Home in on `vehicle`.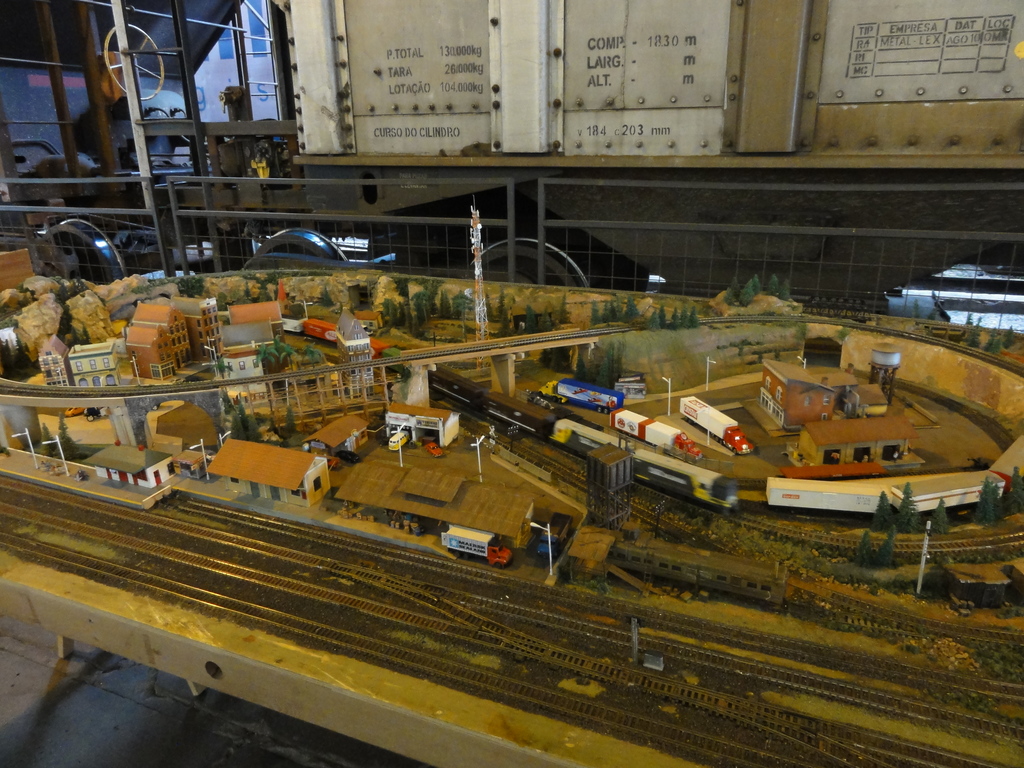
Homed in at bbox=(541, 378, 623, 410).
